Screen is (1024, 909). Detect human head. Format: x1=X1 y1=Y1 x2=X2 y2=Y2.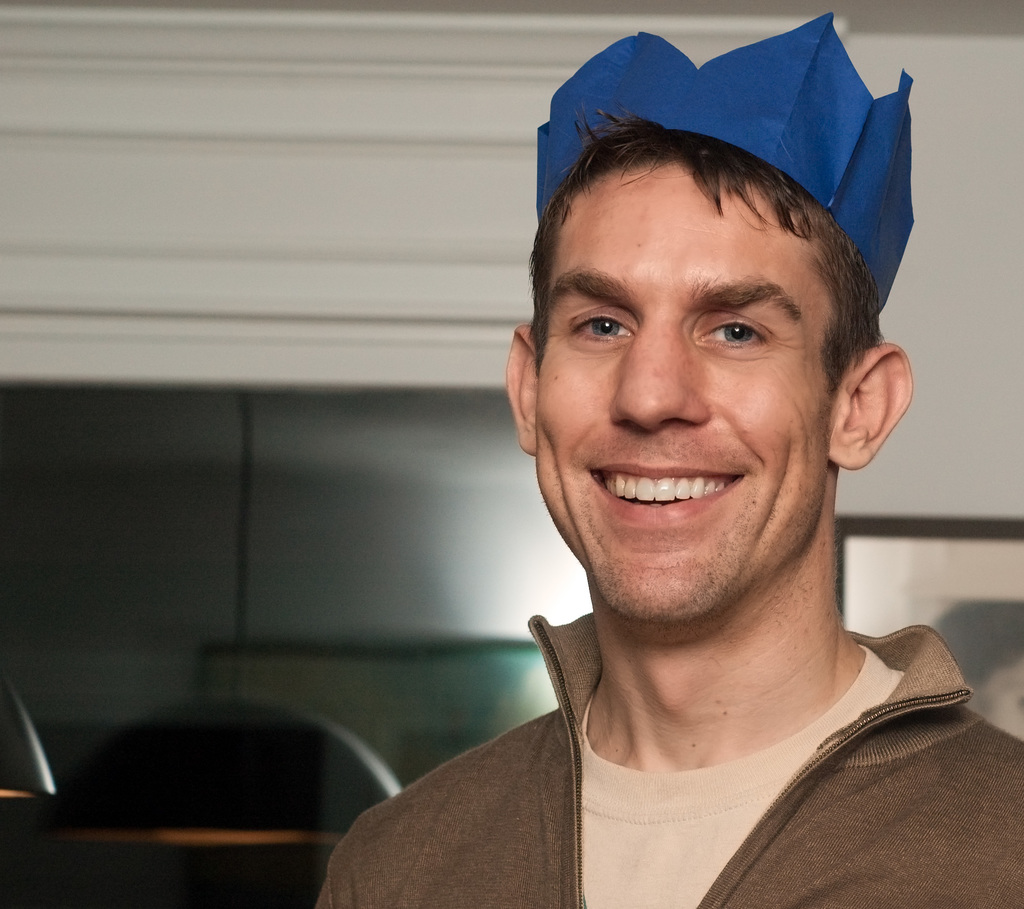
x1=505 y1=102 x2=913 y2=630.
